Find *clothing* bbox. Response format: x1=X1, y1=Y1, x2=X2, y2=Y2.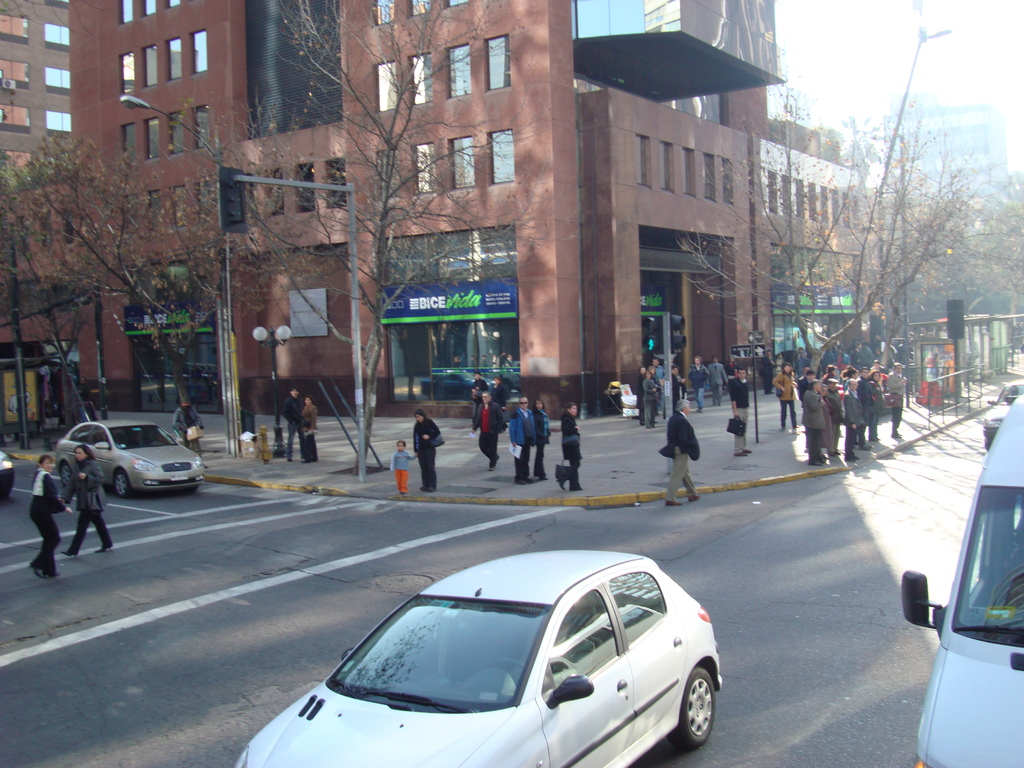
x1=900, y1=345, x2=910, y2=369.
